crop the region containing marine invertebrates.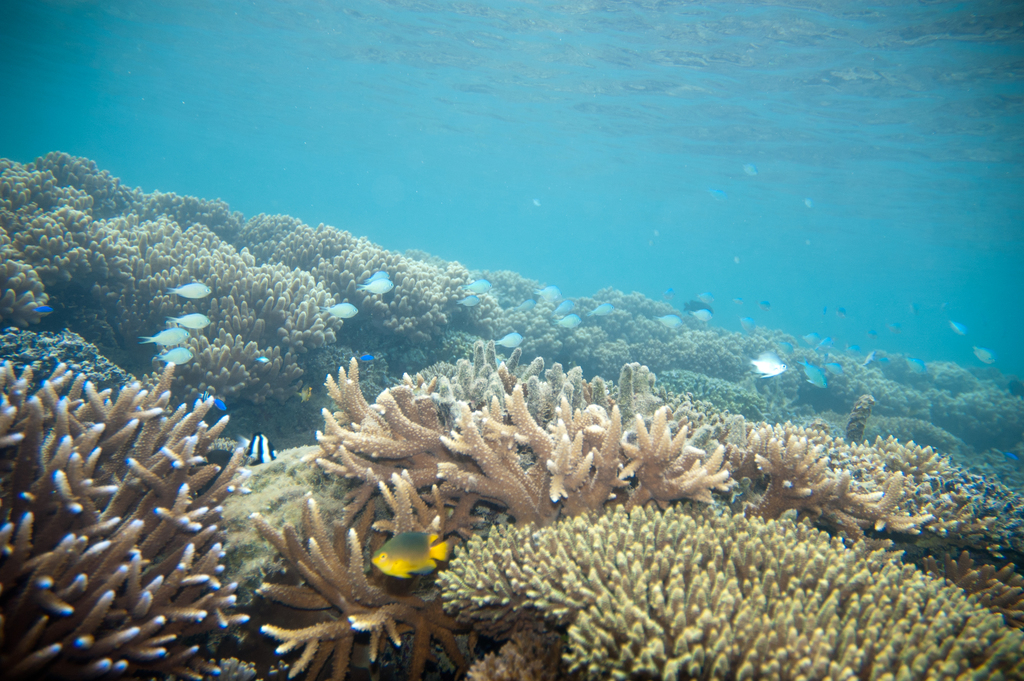
Crop region: left=828, top=348, right=932, bottom=413.
